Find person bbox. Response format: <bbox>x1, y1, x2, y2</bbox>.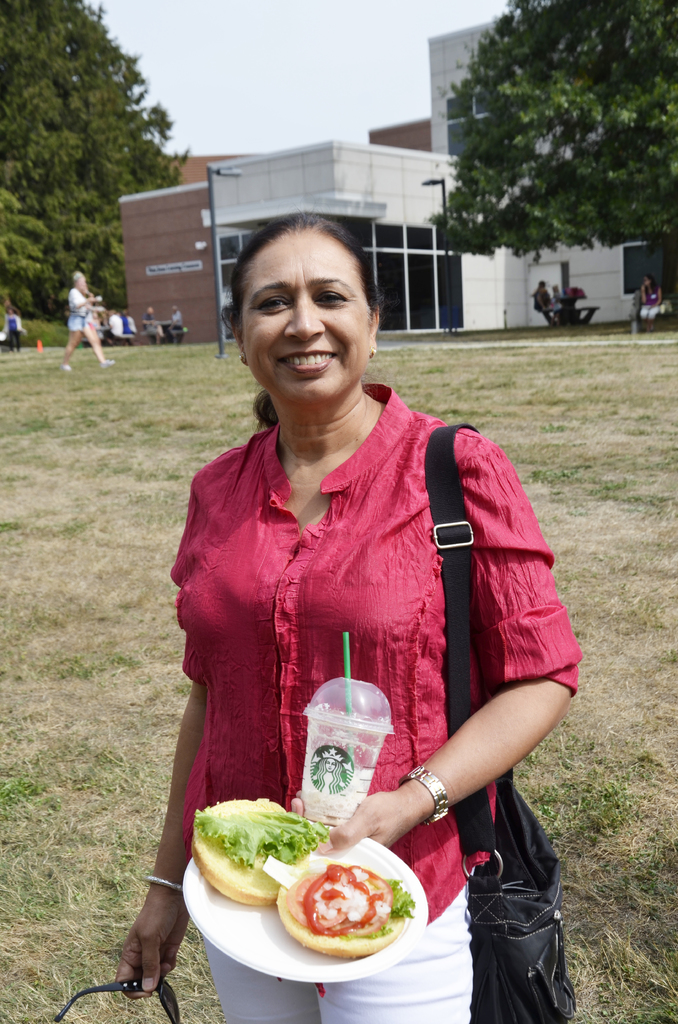
<bbox>129, 208, 564, 978</bbox>.
